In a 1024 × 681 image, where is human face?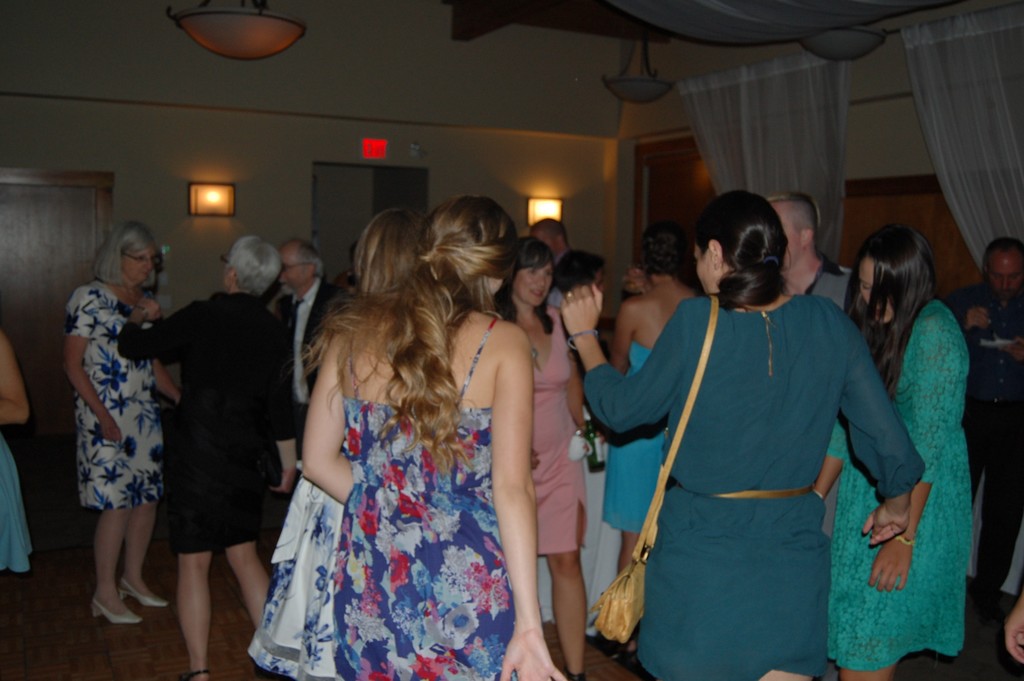
(left=509, top=261, right=550, bottom=308).
